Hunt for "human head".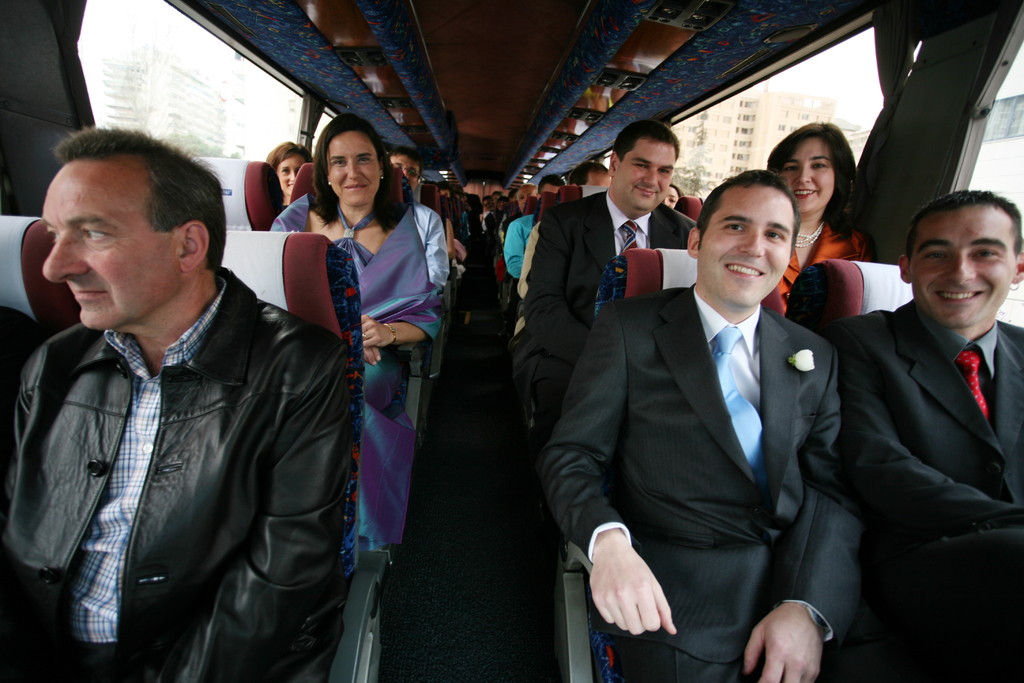
Hunted down at bbox=(266, 137, 315, 193).
